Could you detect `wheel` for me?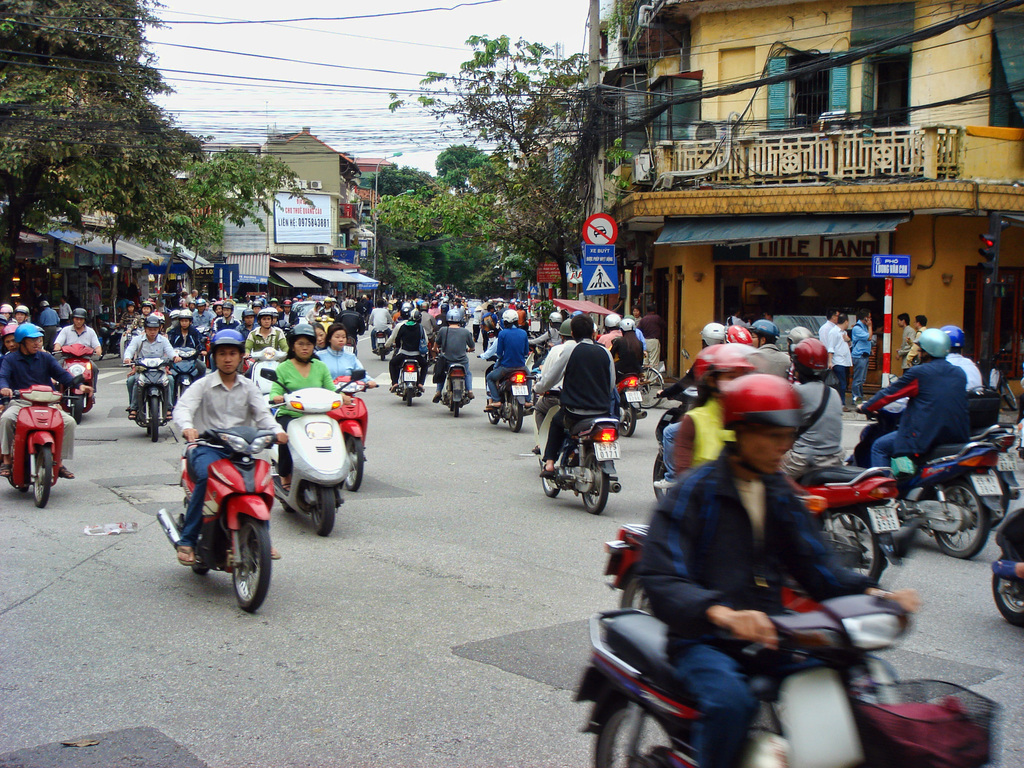
Detection result: (505, 394, 522, 431).
